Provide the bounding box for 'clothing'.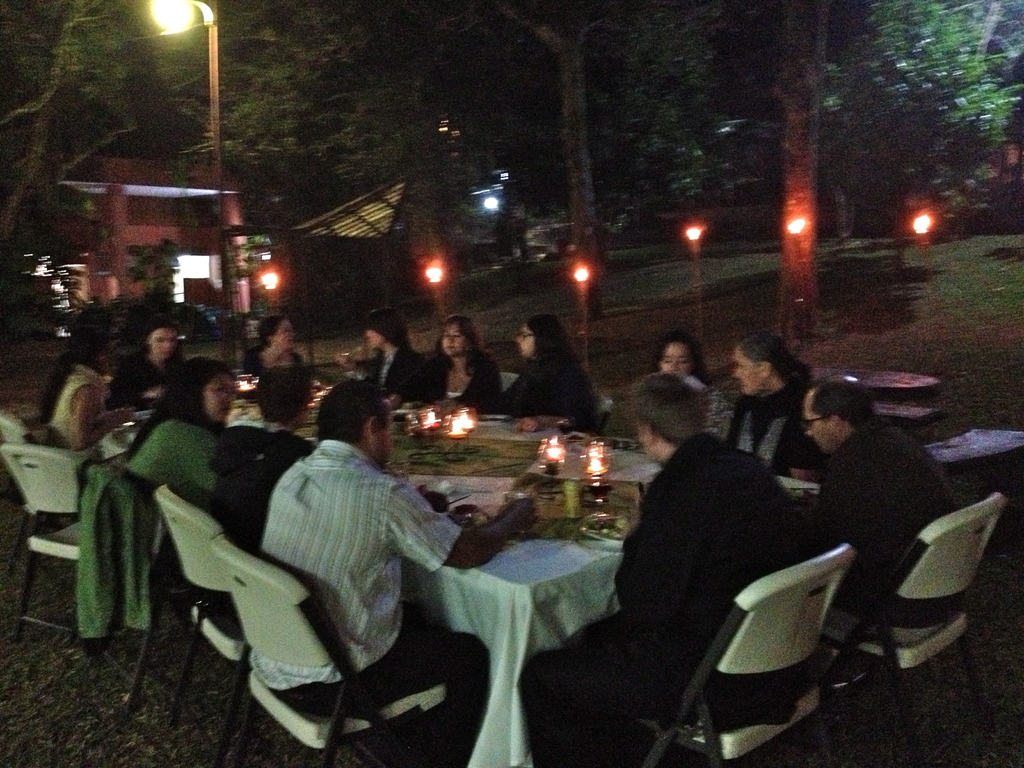
{"left": 351, "top": 330, "right": 422, "bottom": 399}.
